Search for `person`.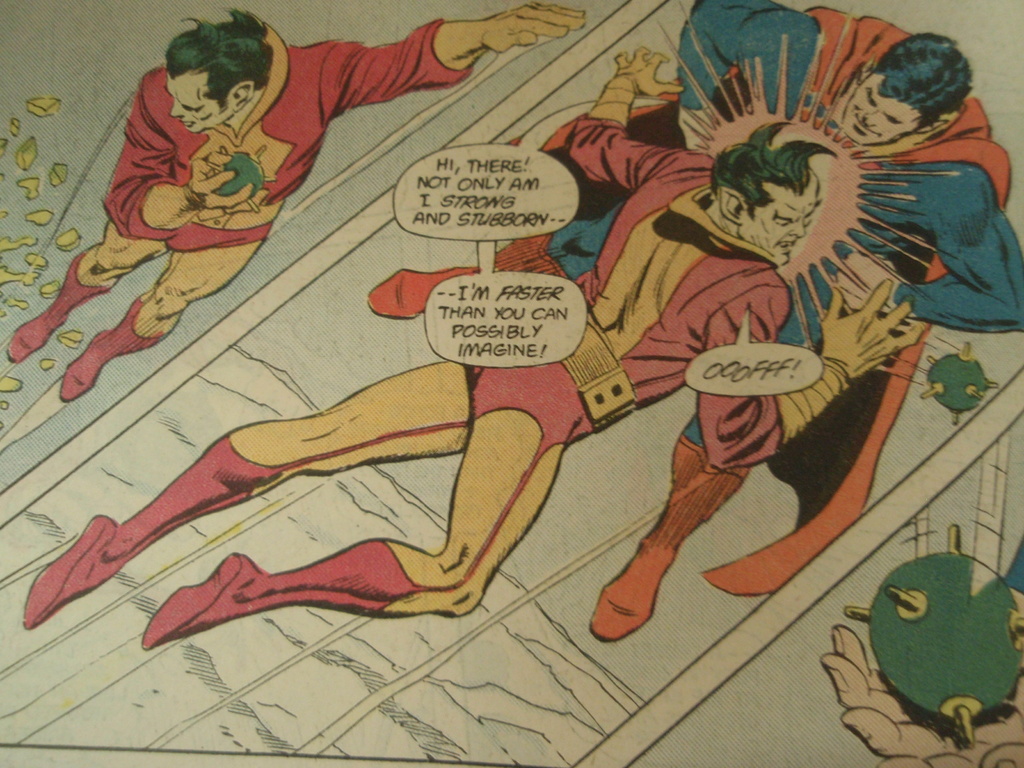
Found at rect(370, 0, 1023, 644).
